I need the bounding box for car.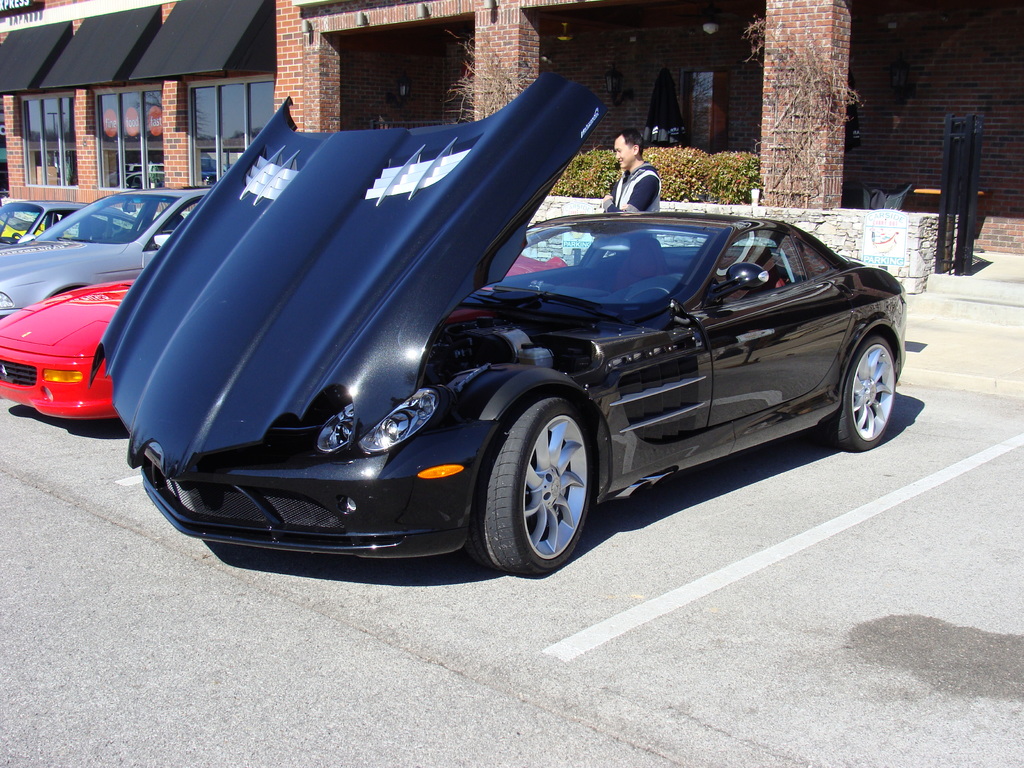
Here it is: <bbox>0, 198, 89, 254</bbox>.
